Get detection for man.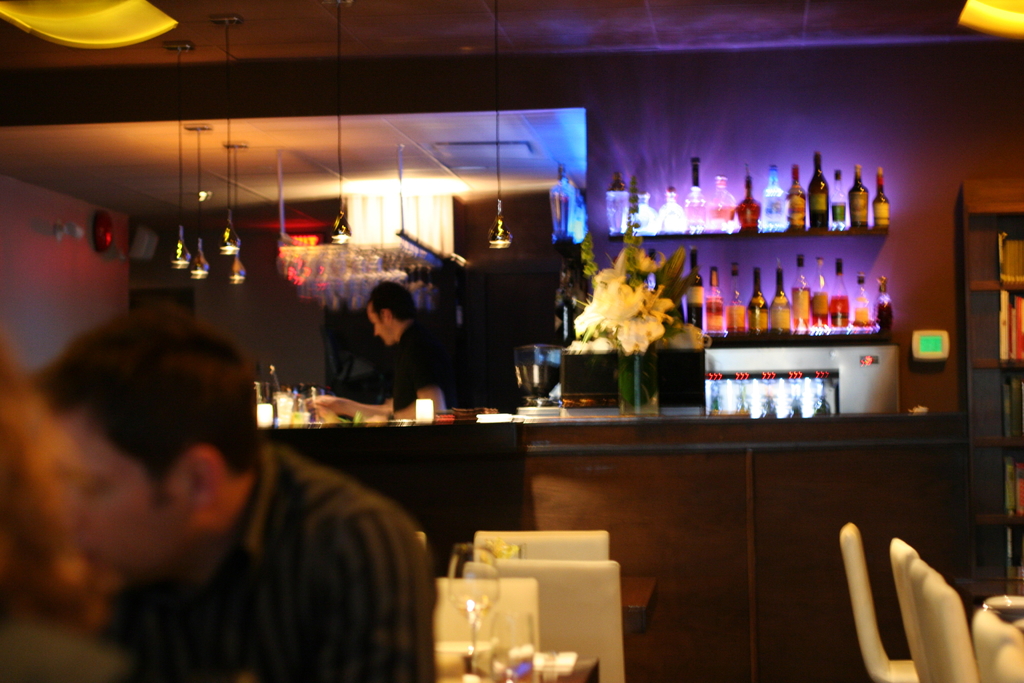
Detection: [left=309, top=278, right=456, bottom=420].
